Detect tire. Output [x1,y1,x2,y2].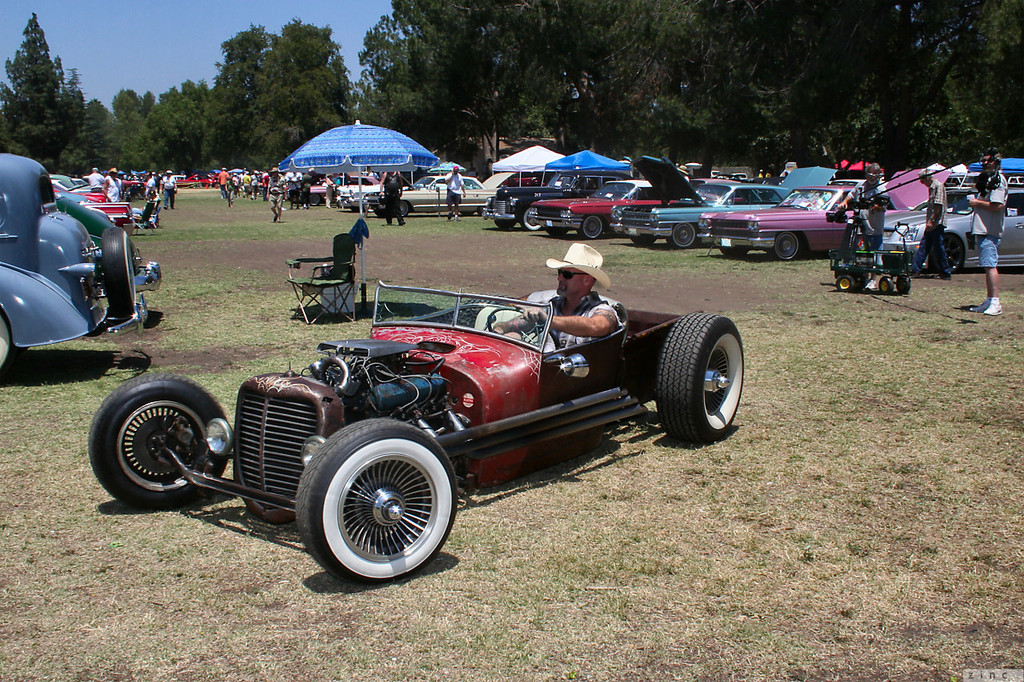
[877,278,894,293].
